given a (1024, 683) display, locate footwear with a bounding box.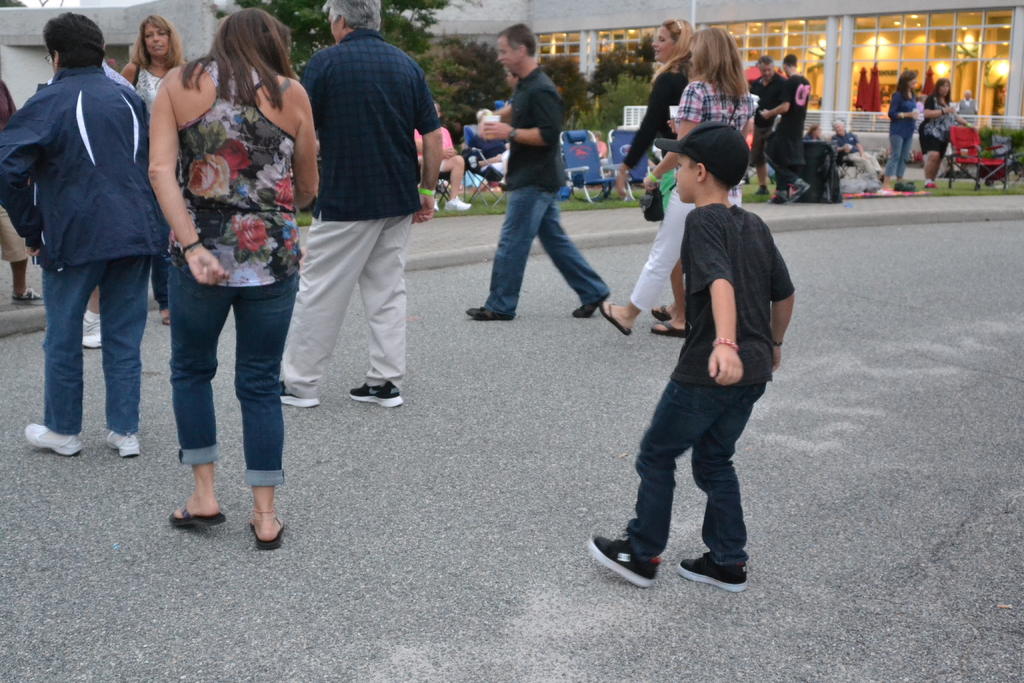
Located: pyautogui.locateOnScreen(796, 179, 812, 195).
